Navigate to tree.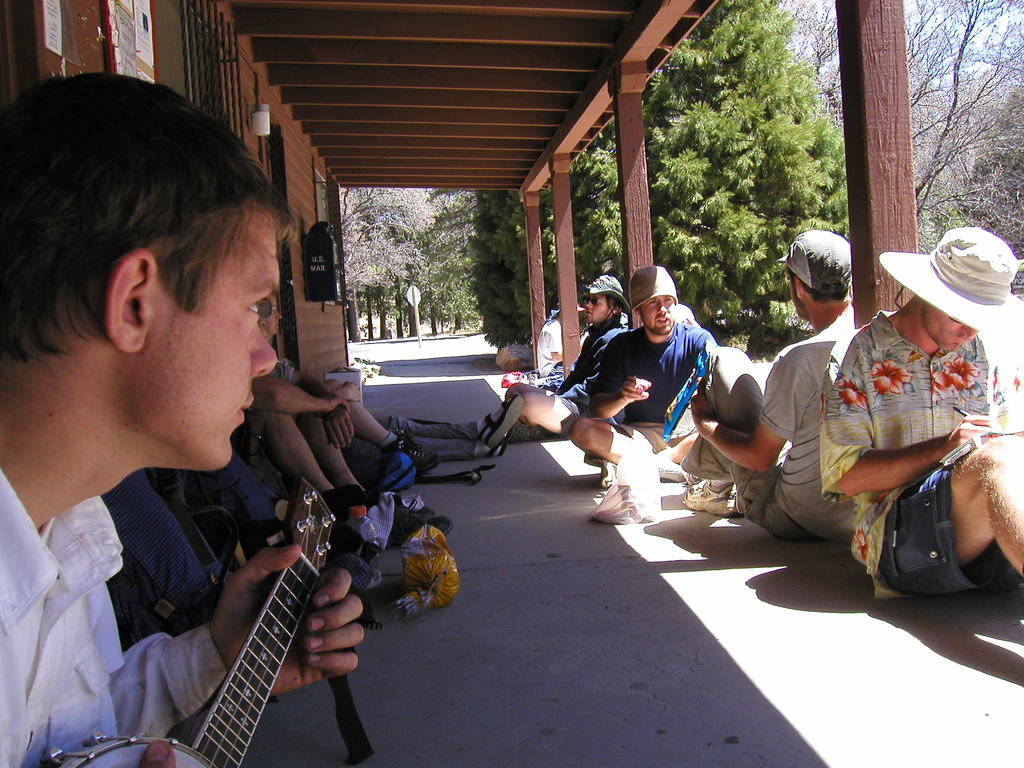
Navigation target: [left=781, top=0, right=1023, bottom=295].
